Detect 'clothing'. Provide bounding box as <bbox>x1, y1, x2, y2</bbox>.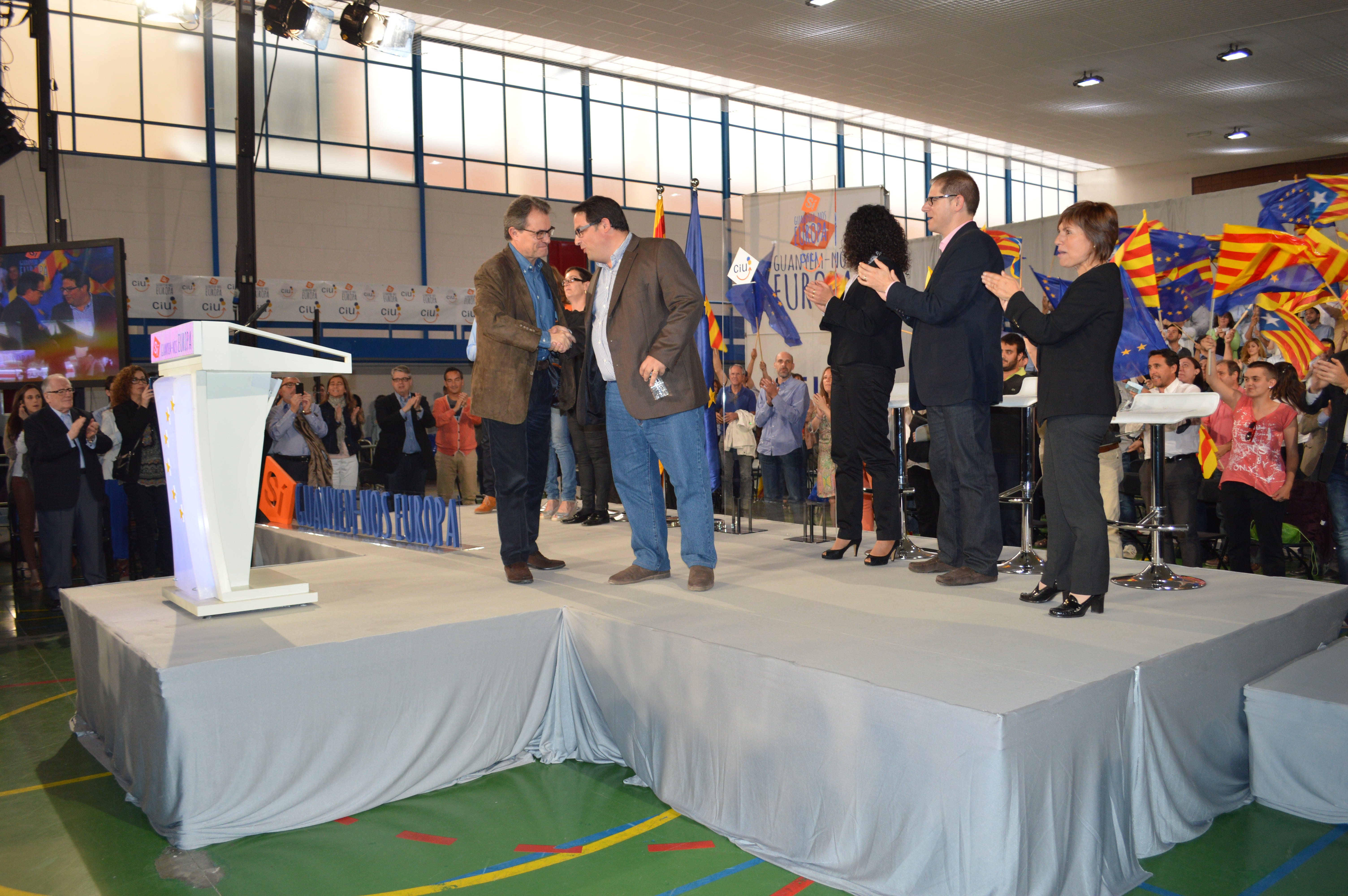
<bbox>121, 90, 130, 114</bbox>.
